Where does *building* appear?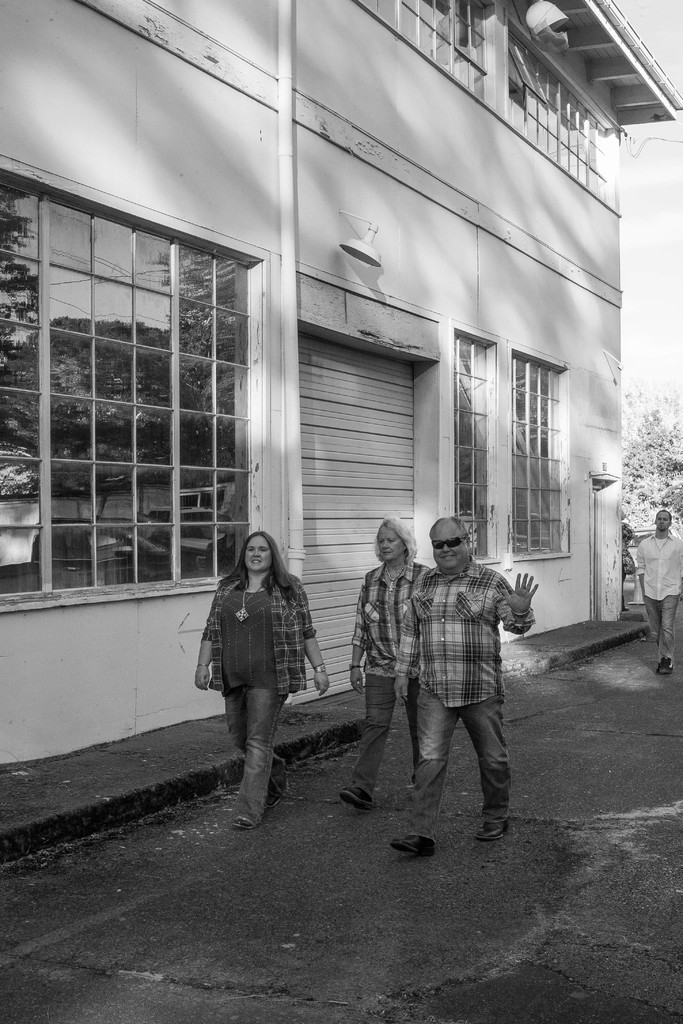
Appears at bbox(0, 0, 682, 770).
